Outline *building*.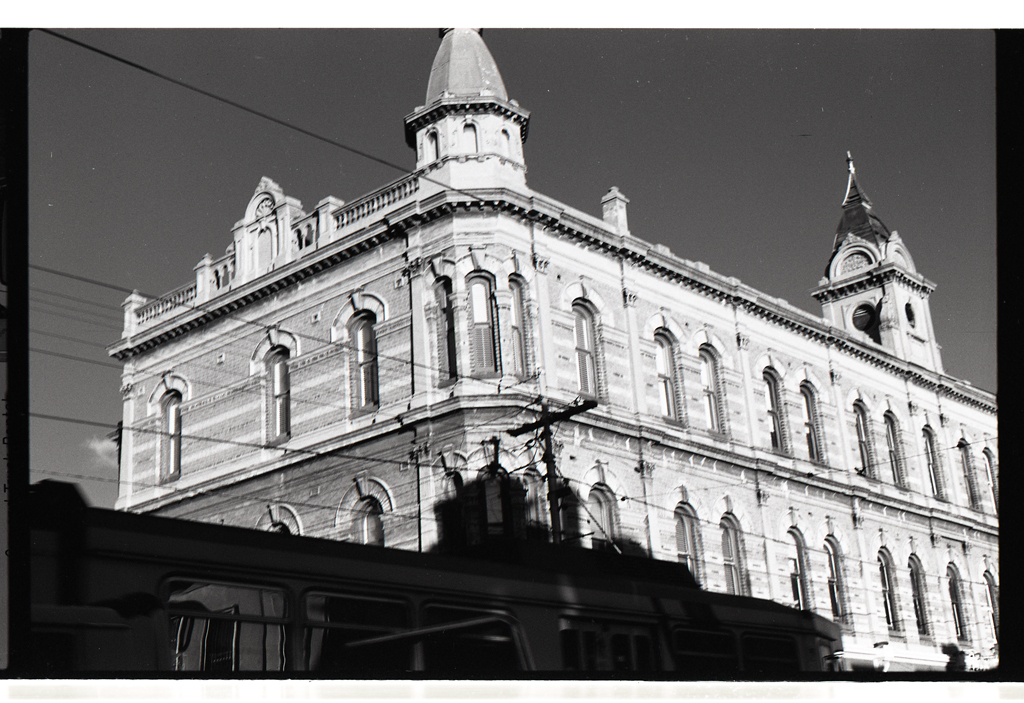
Outline: (left=105, top=27, right=1001, bottom=675).
